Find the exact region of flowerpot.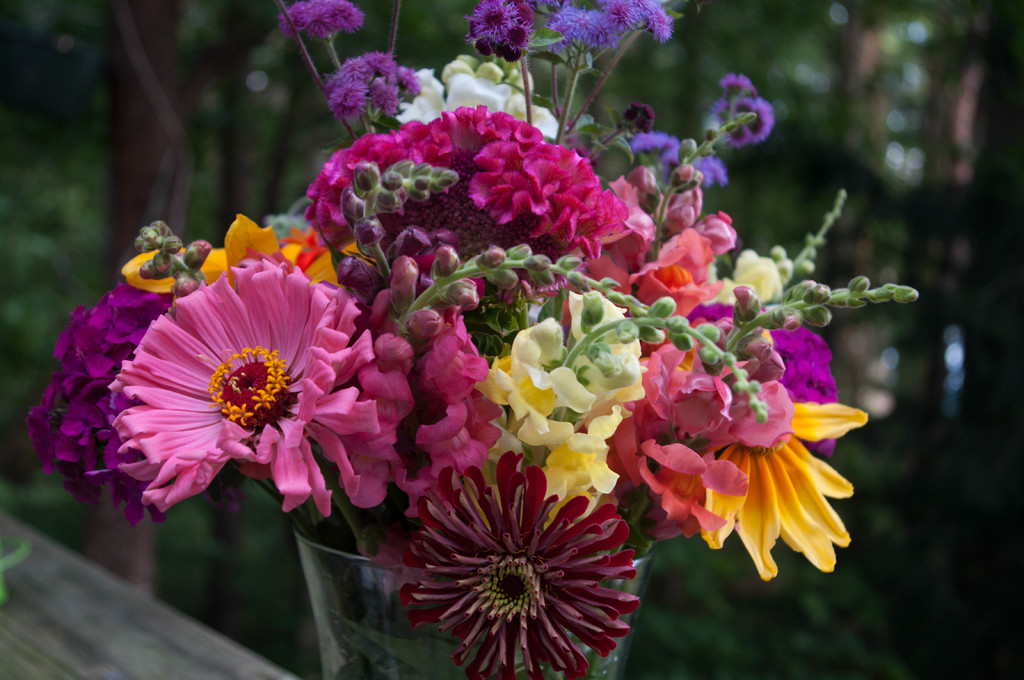
Exact region: {"x1": 299, "y1": 534, "x2": 656, "y2": 679}.
